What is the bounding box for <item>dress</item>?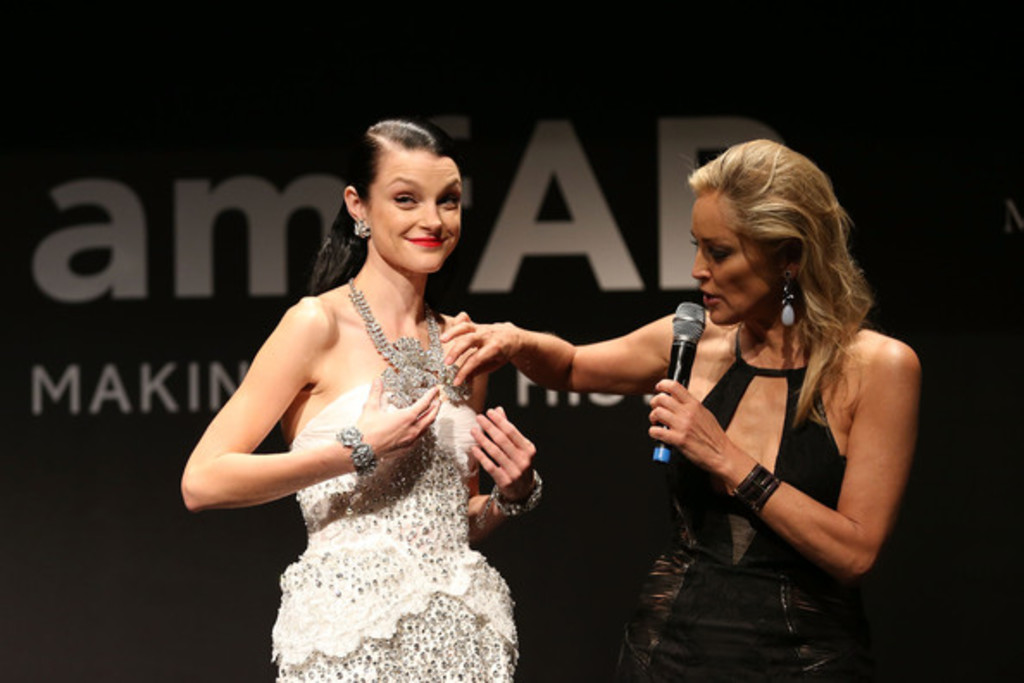
region(272, 376, 519, 681).
